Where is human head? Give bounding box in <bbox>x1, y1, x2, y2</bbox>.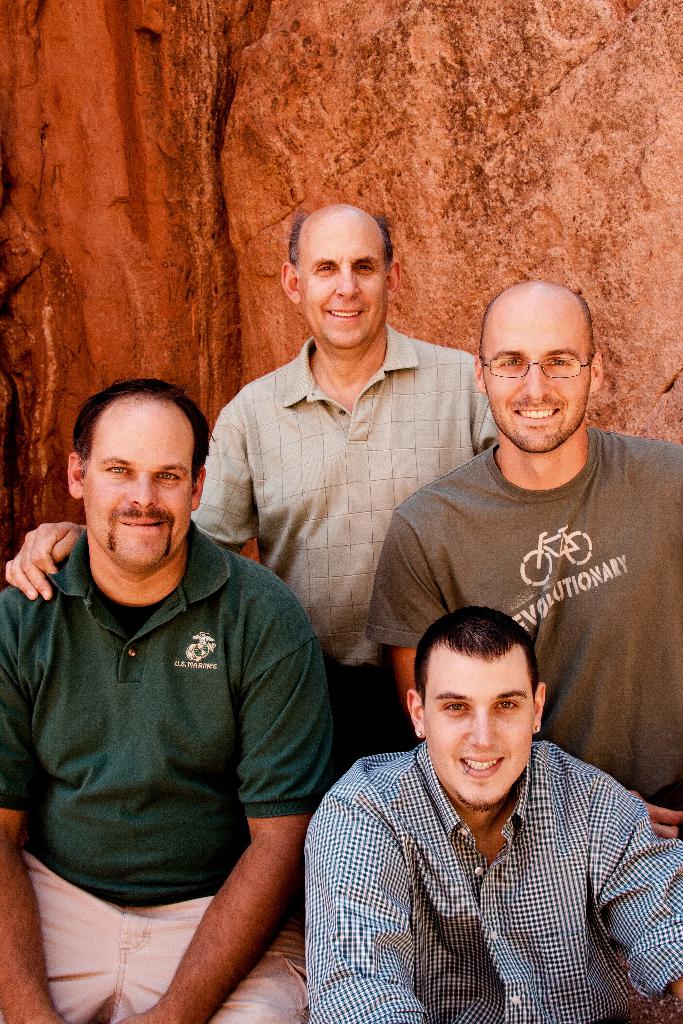
<bbox>279, 200, 404, 351</bbox>.
